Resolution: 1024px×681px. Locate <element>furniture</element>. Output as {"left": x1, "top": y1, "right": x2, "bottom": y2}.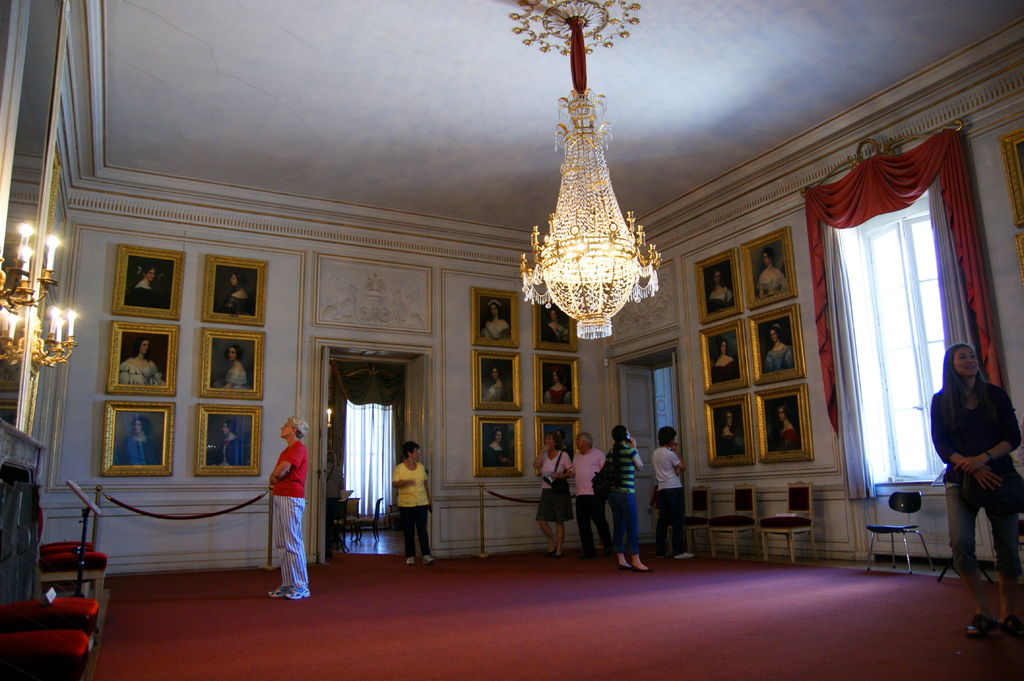
{"left": 352, "top": 495, "right": 383, "bottom": 543}.
